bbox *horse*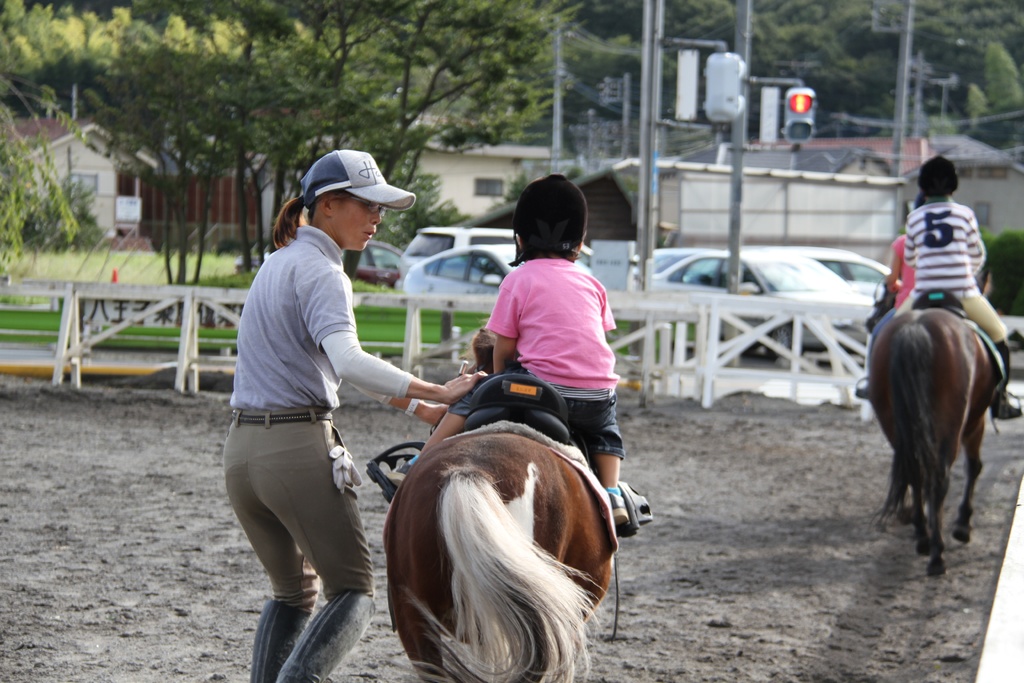
(378,322,614,682)
